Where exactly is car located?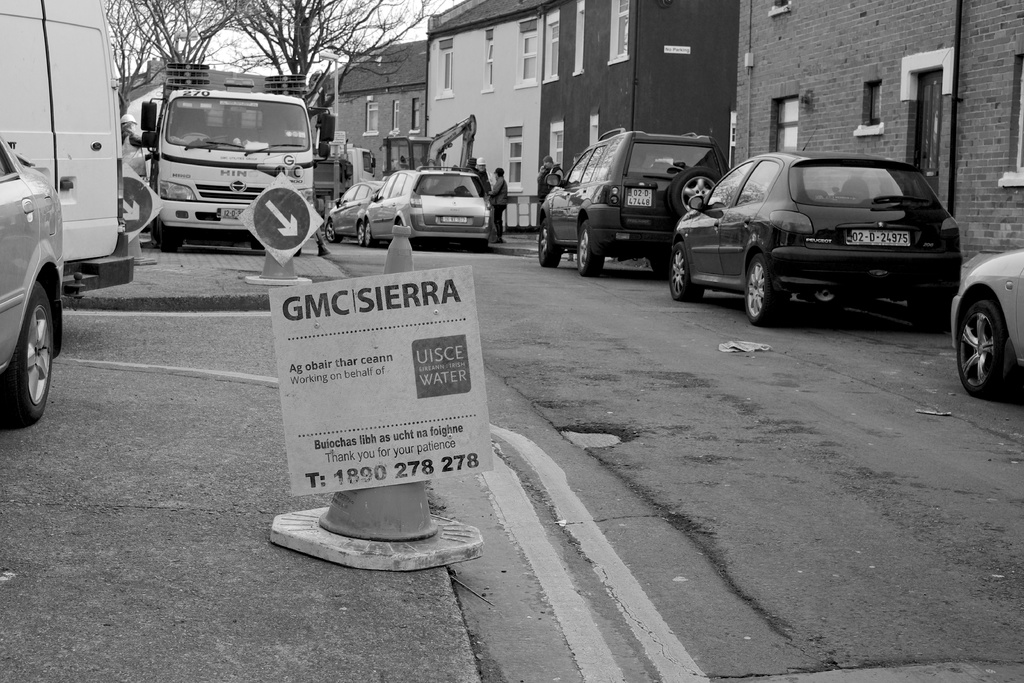
Its bounding box is [left=534, top=117, right=729, bottom=285].
